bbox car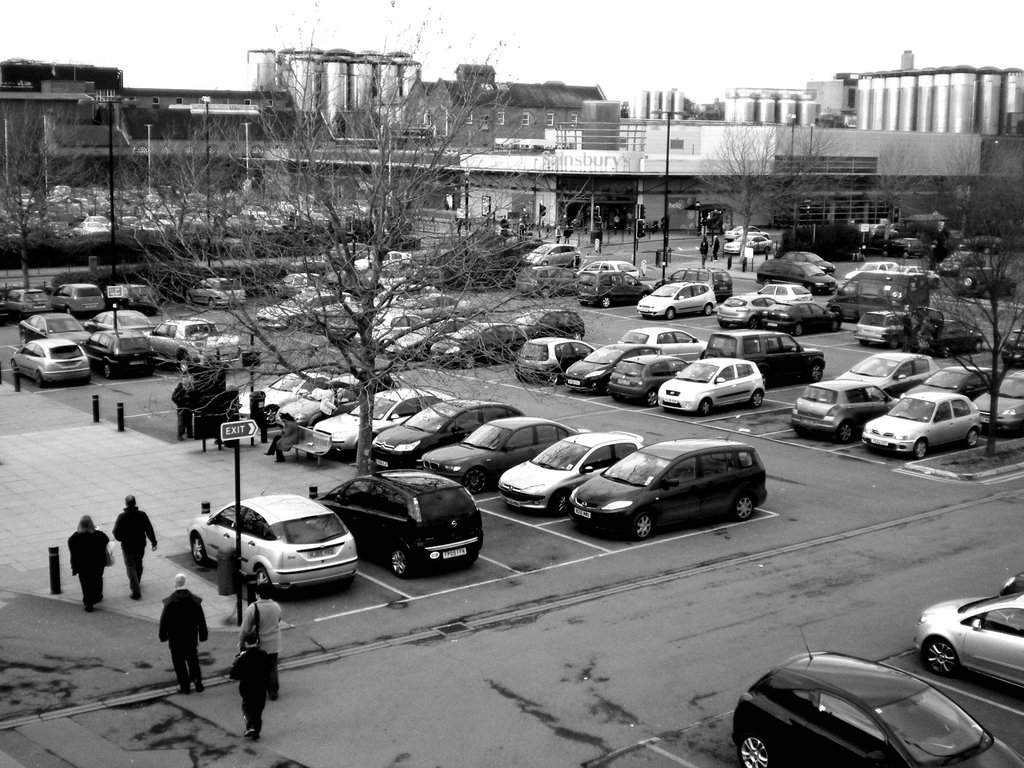
607 357 687 409
